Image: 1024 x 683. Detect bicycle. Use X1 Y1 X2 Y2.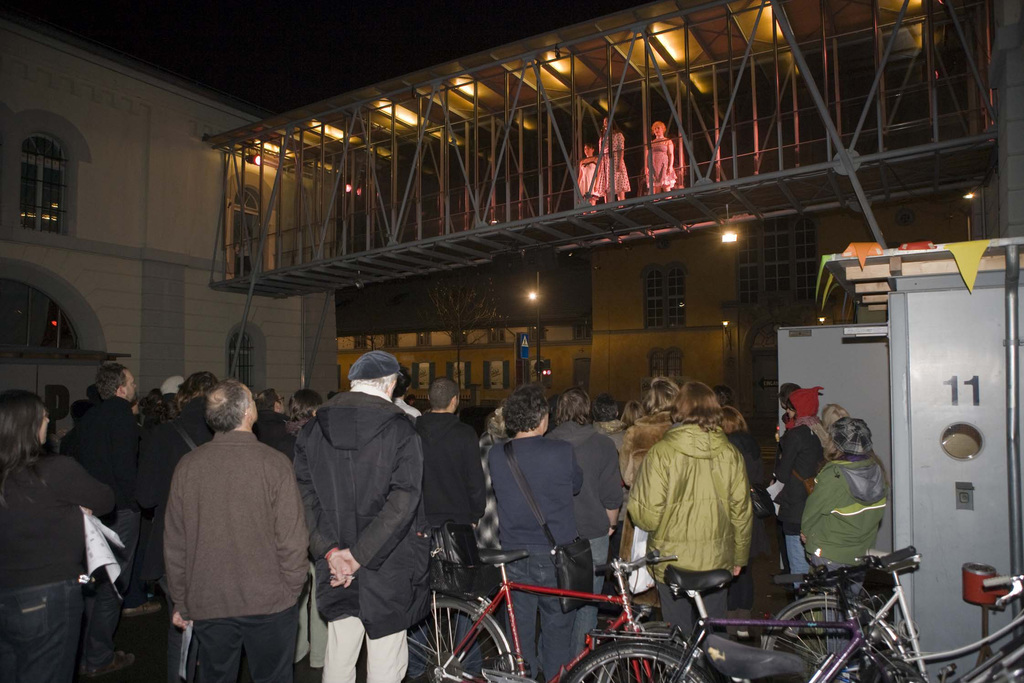
419 551 682 682.
